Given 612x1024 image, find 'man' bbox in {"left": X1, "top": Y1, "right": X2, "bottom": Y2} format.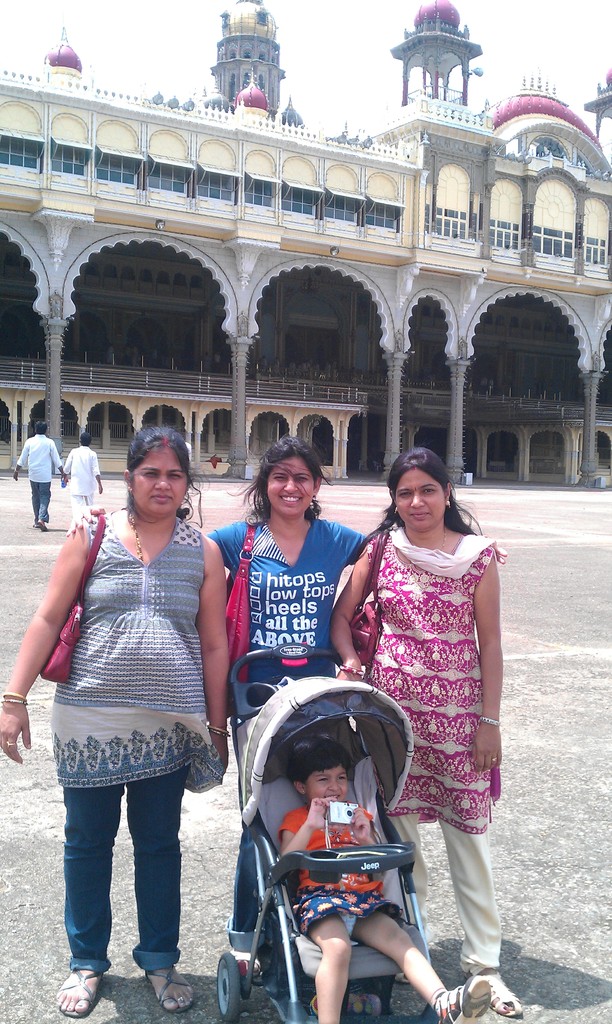
{"left": 13, "top": 419, "right": 66, "bottom": 529}.
